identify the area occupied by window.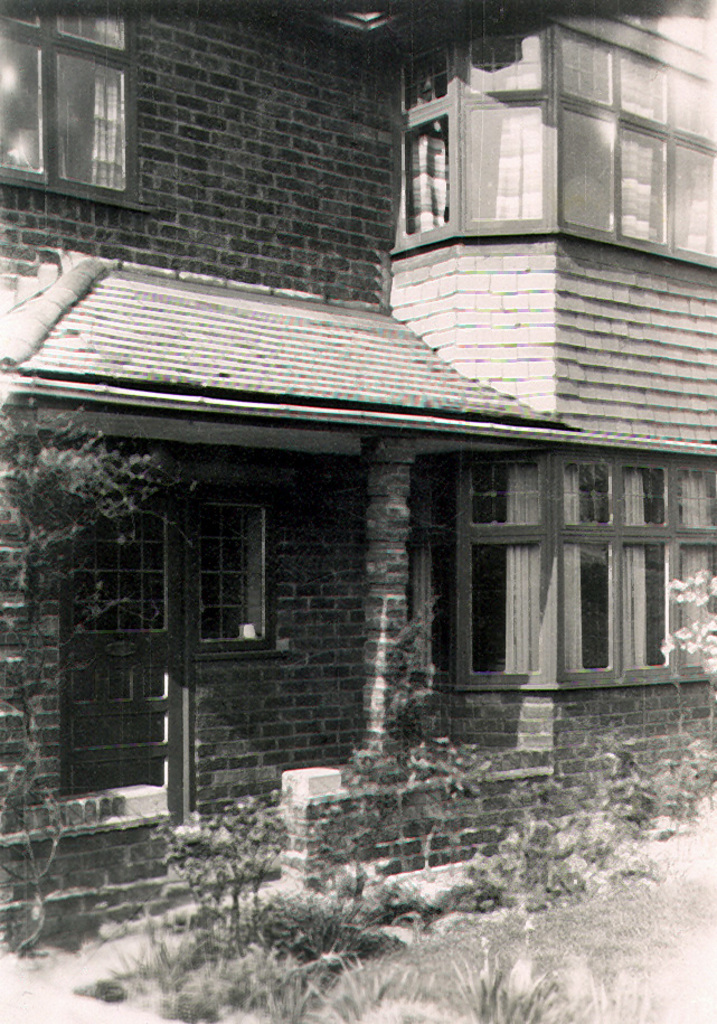
Area: x1=560, y1=463, x2=611, y2=675.
